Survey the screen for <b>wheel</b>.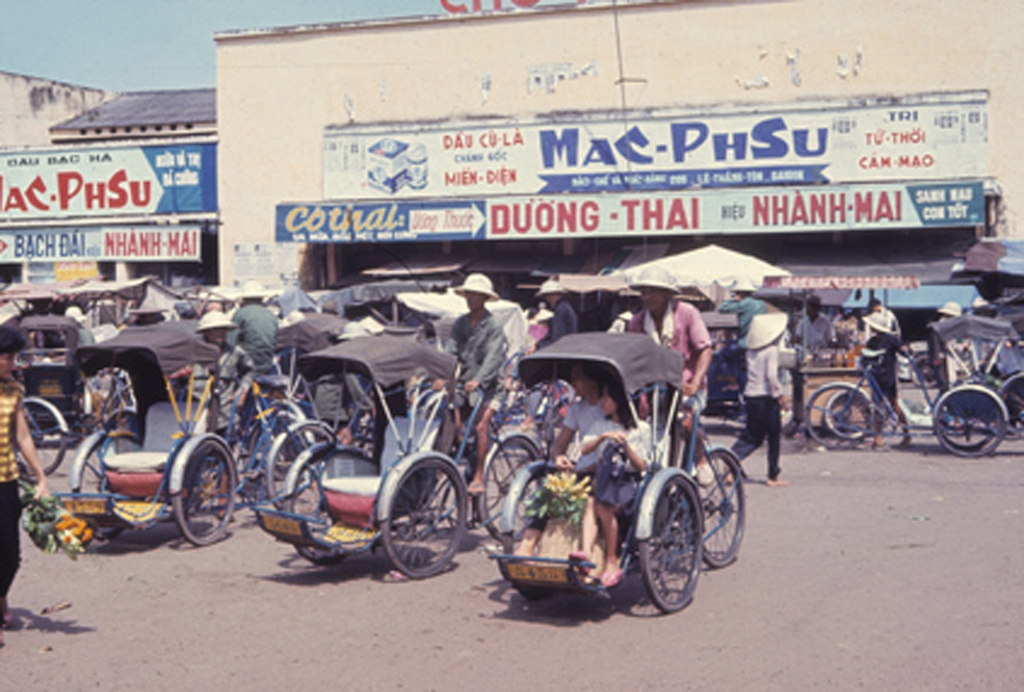
Survey found: box(166, 439, 239, 547).
